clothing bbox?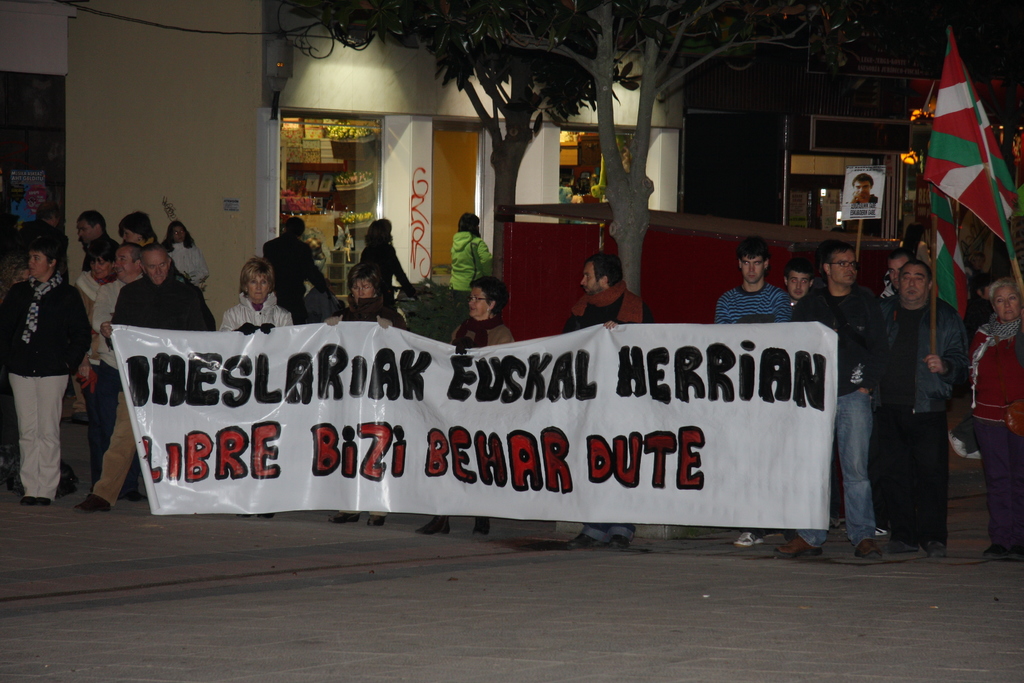
(345, 295, 406, 333)
